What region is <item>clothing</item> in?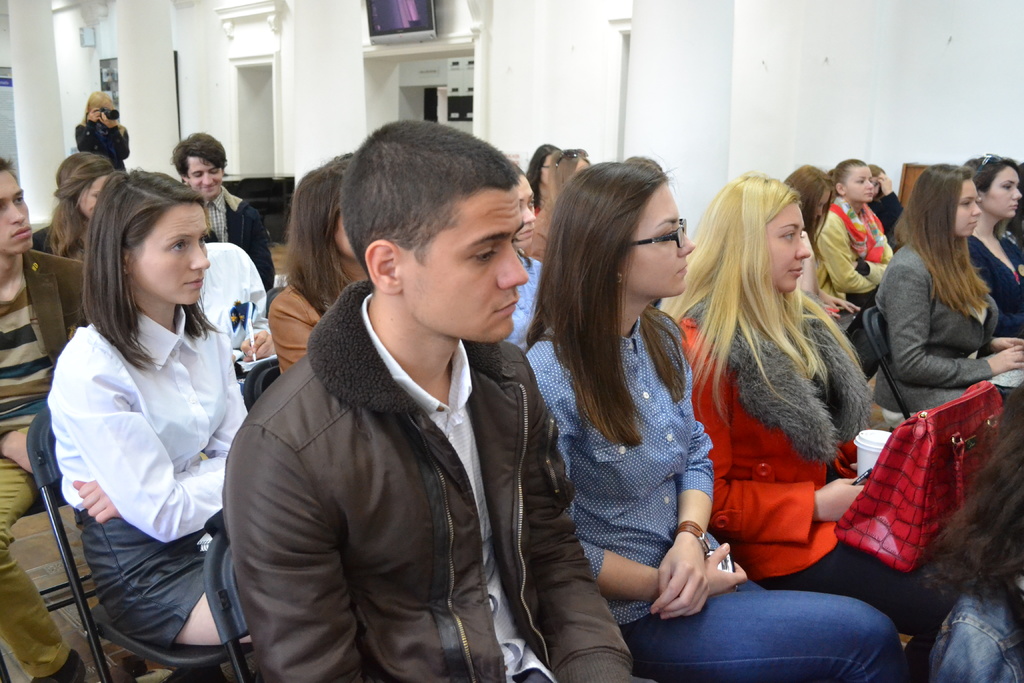
crop(198, 184, 277, 293).
